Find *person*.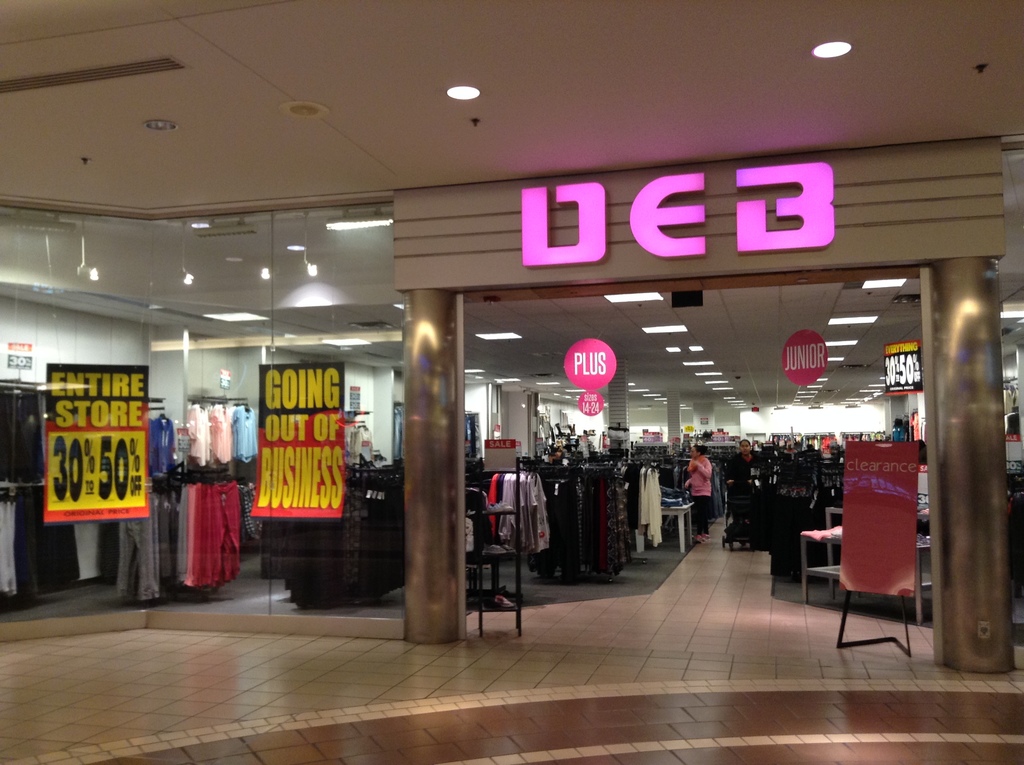
left=681, top=445, right=714, bottom=547.
